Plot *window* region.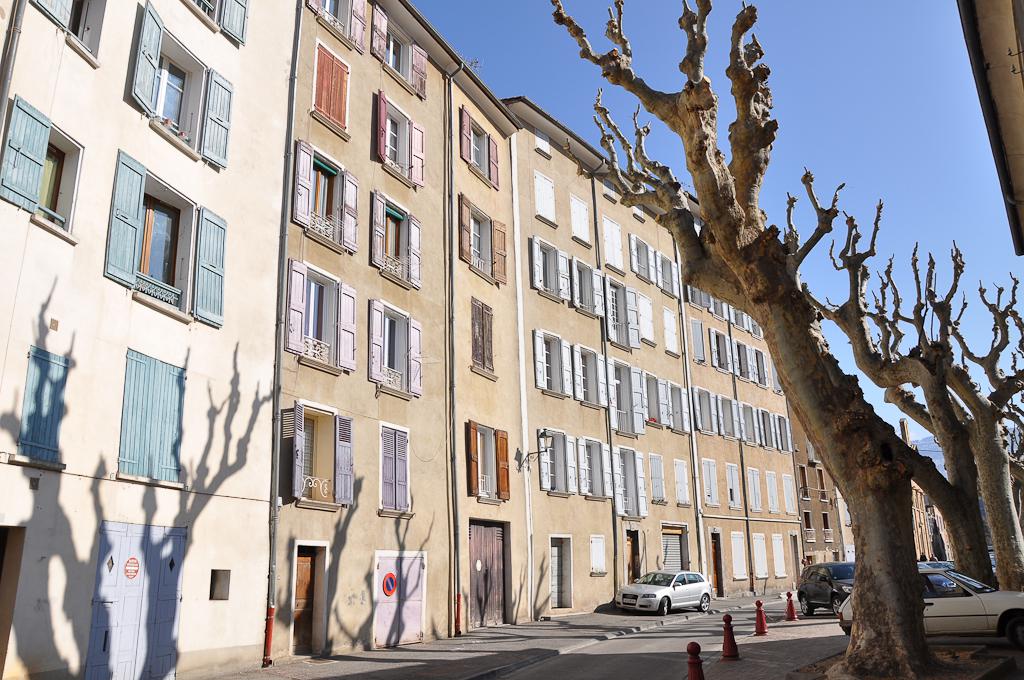
Plotted at {"x1": 373, "y1": 297, "x2": 421, "y2": 398}.
